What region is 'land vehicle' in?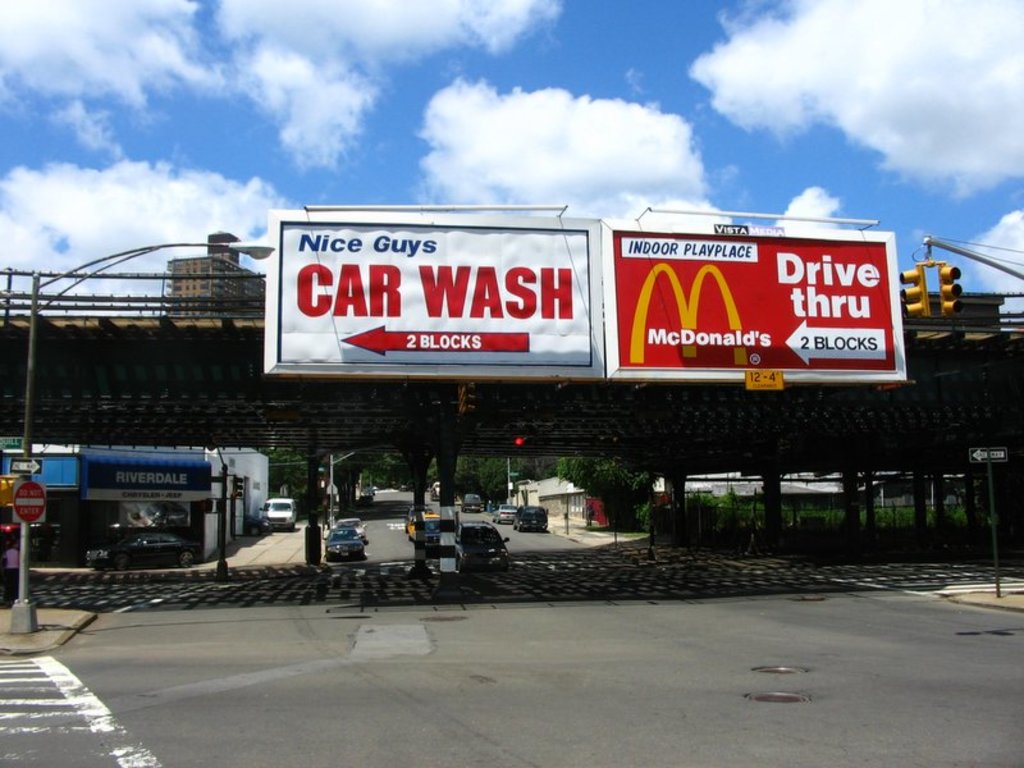
266 498 289 529.
